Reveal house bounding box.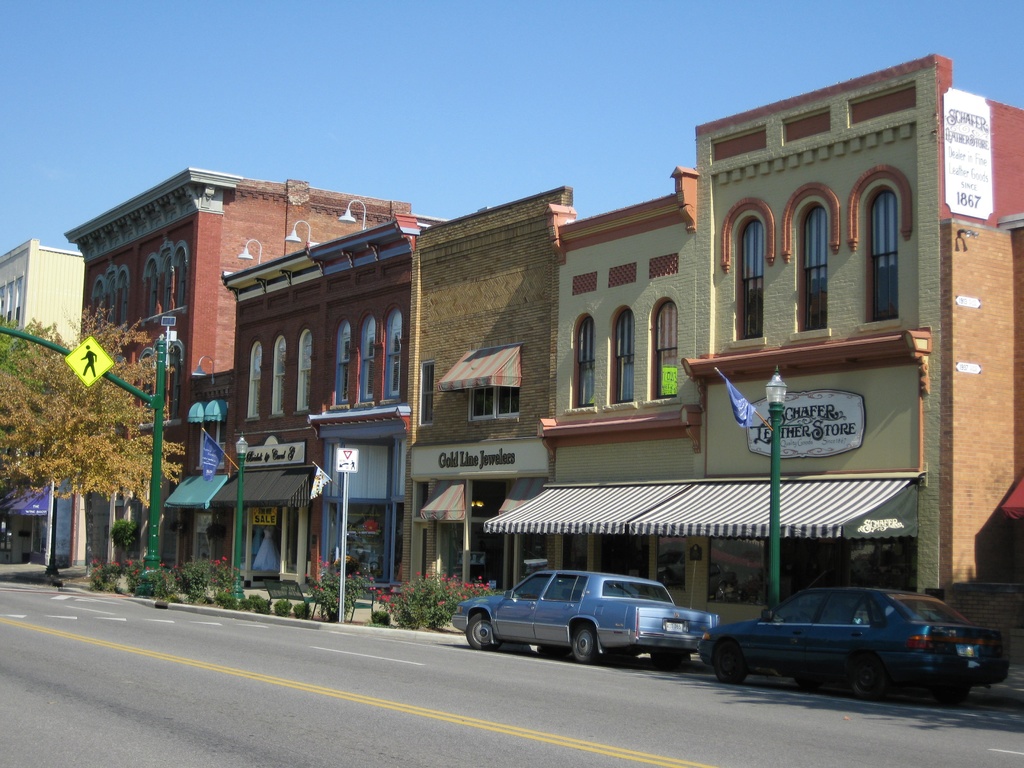
Revealed: bbox(207, 179, 401, 590).
